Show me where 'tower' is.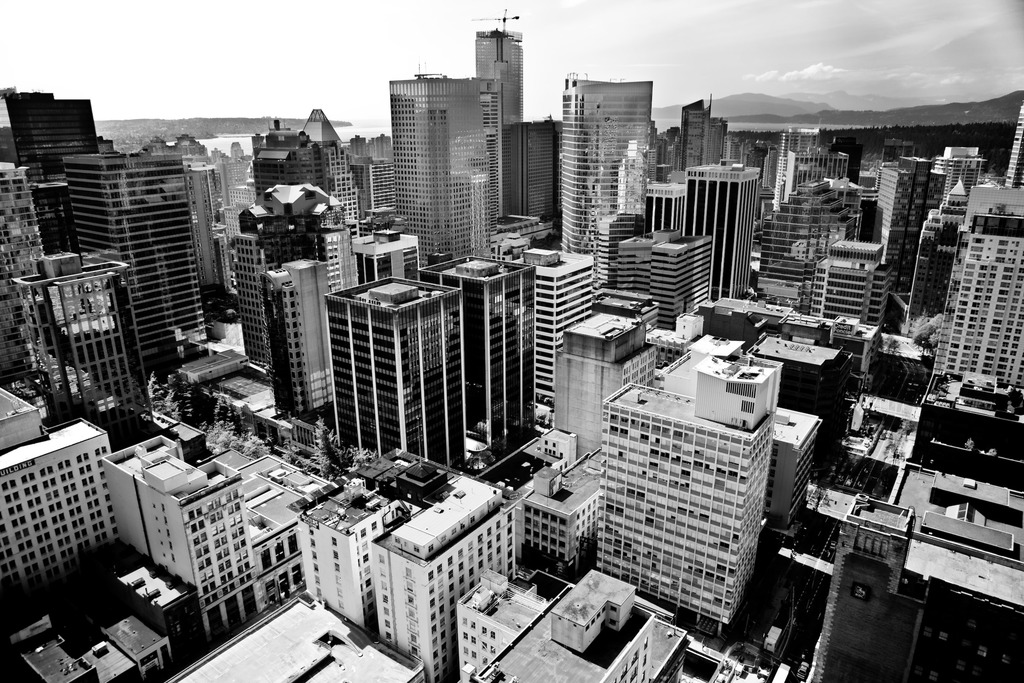
'tower' is at Rect(148, 445, 205, 595).
